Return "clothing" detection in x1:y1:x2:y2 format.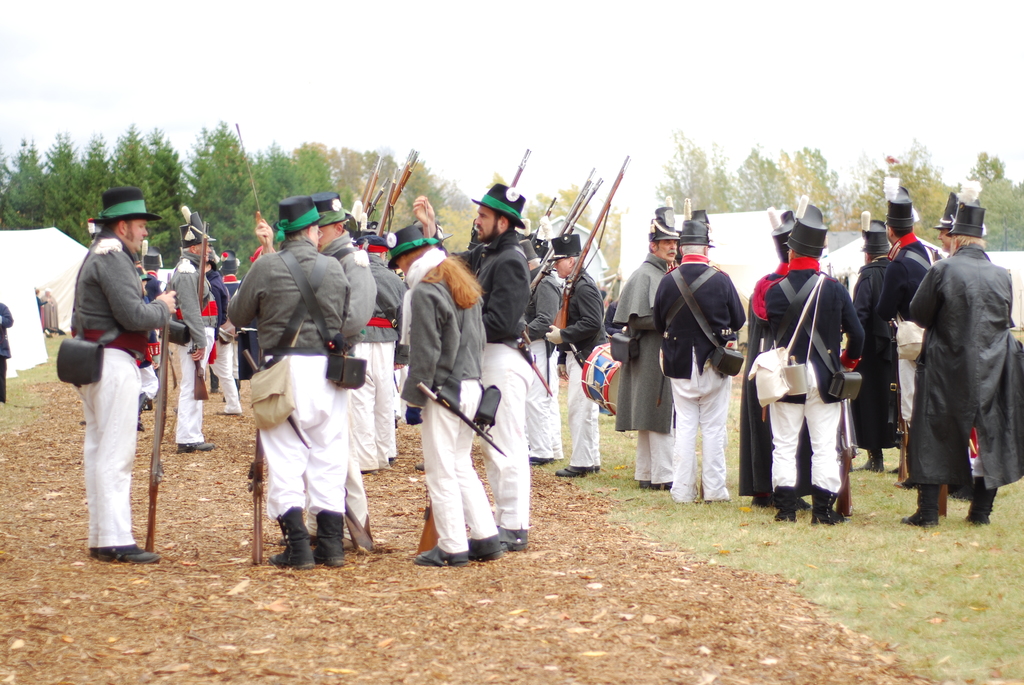
0:303:16:403.
